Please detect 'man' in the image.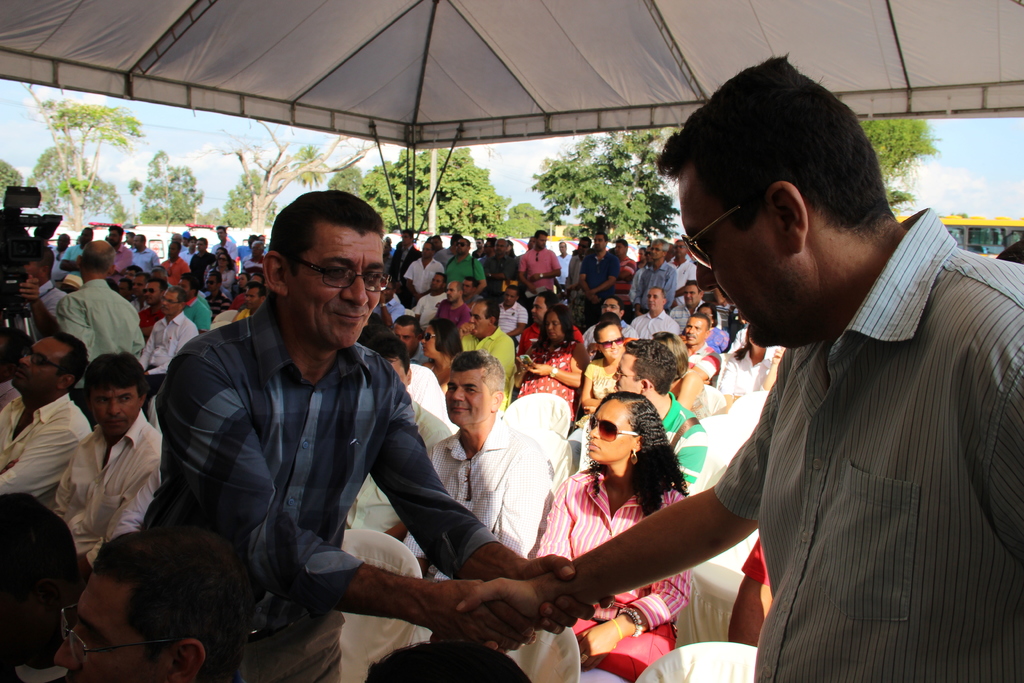
[664, 238, 696, 281].
